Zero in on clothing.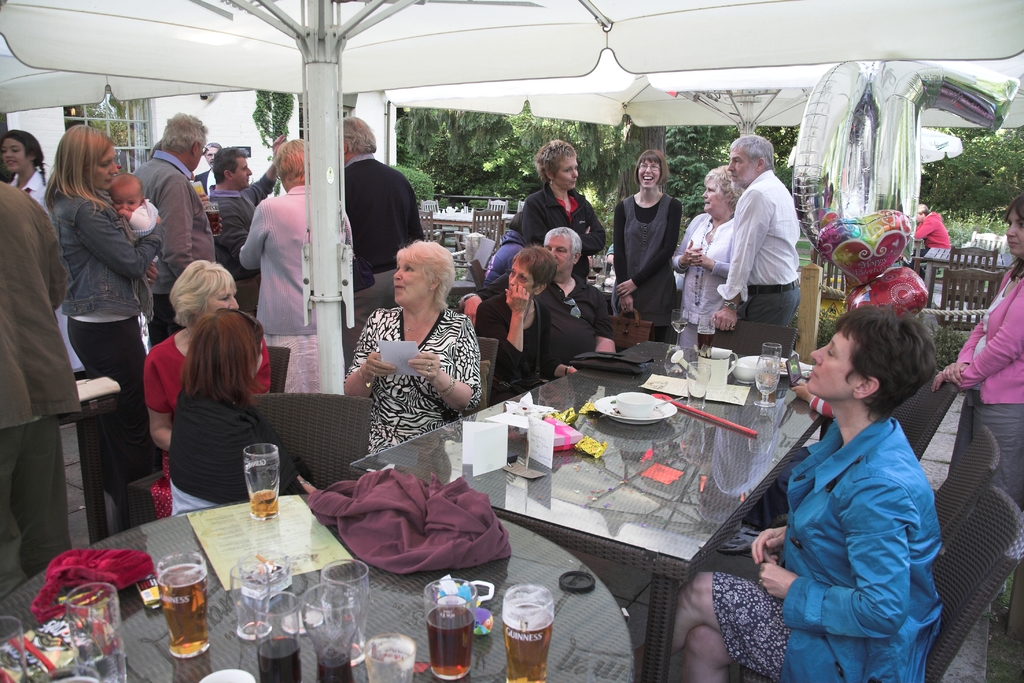
Zeroed in: [0,181,84,579].
